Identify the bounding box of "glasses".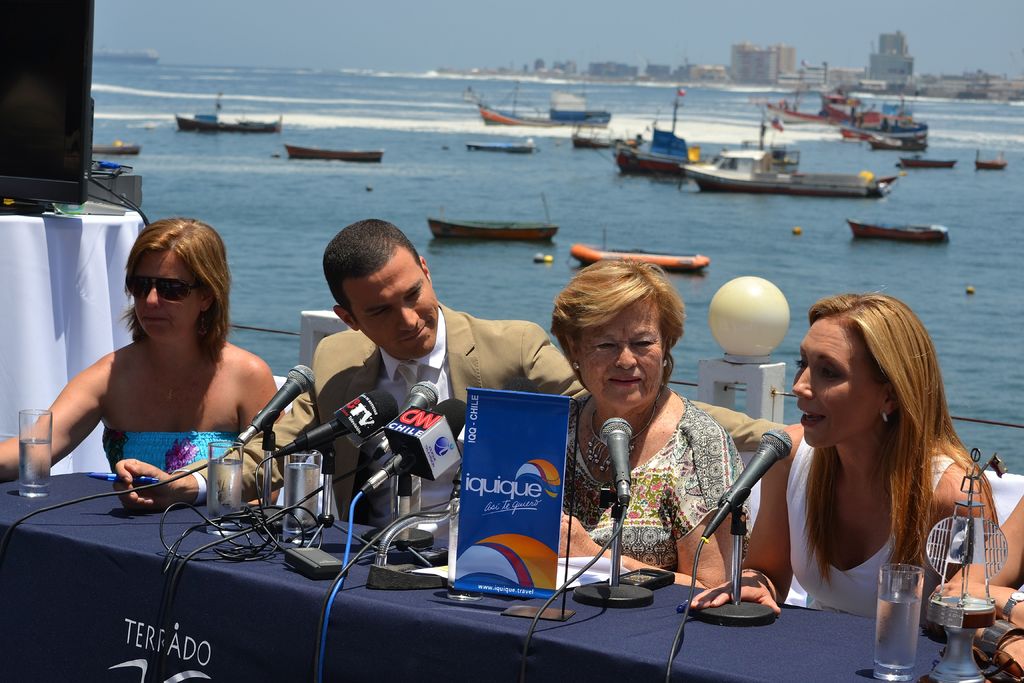
bbox=[127, 272, 200, 304].
